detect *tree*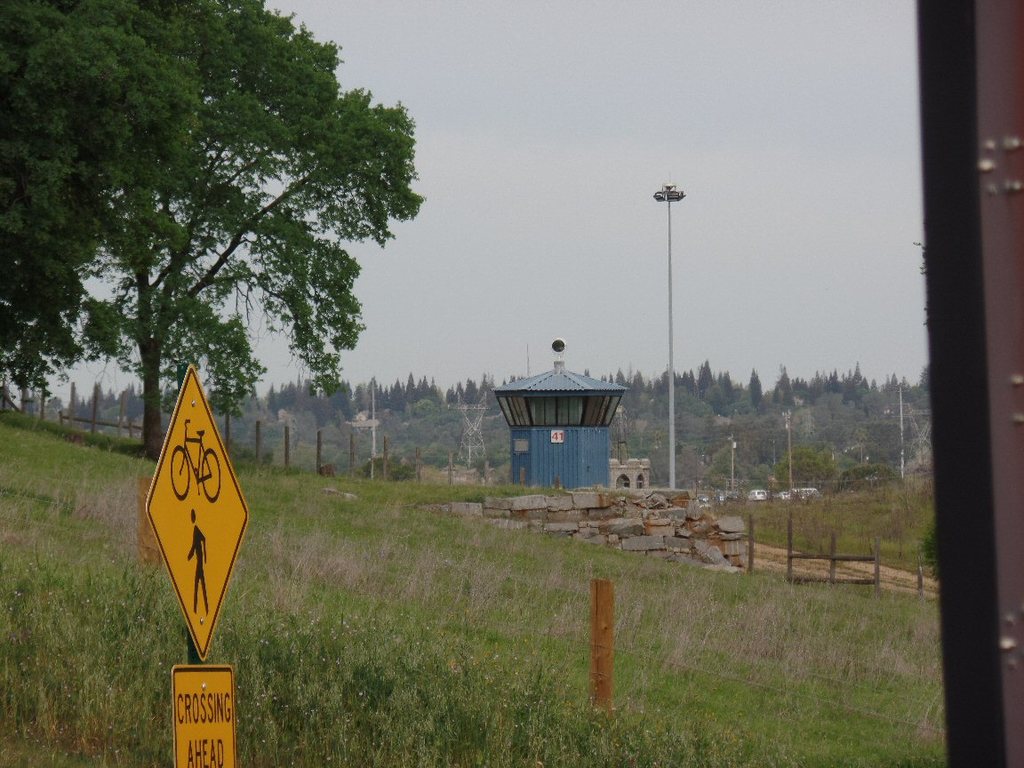
(751, 365, 784, 412)
